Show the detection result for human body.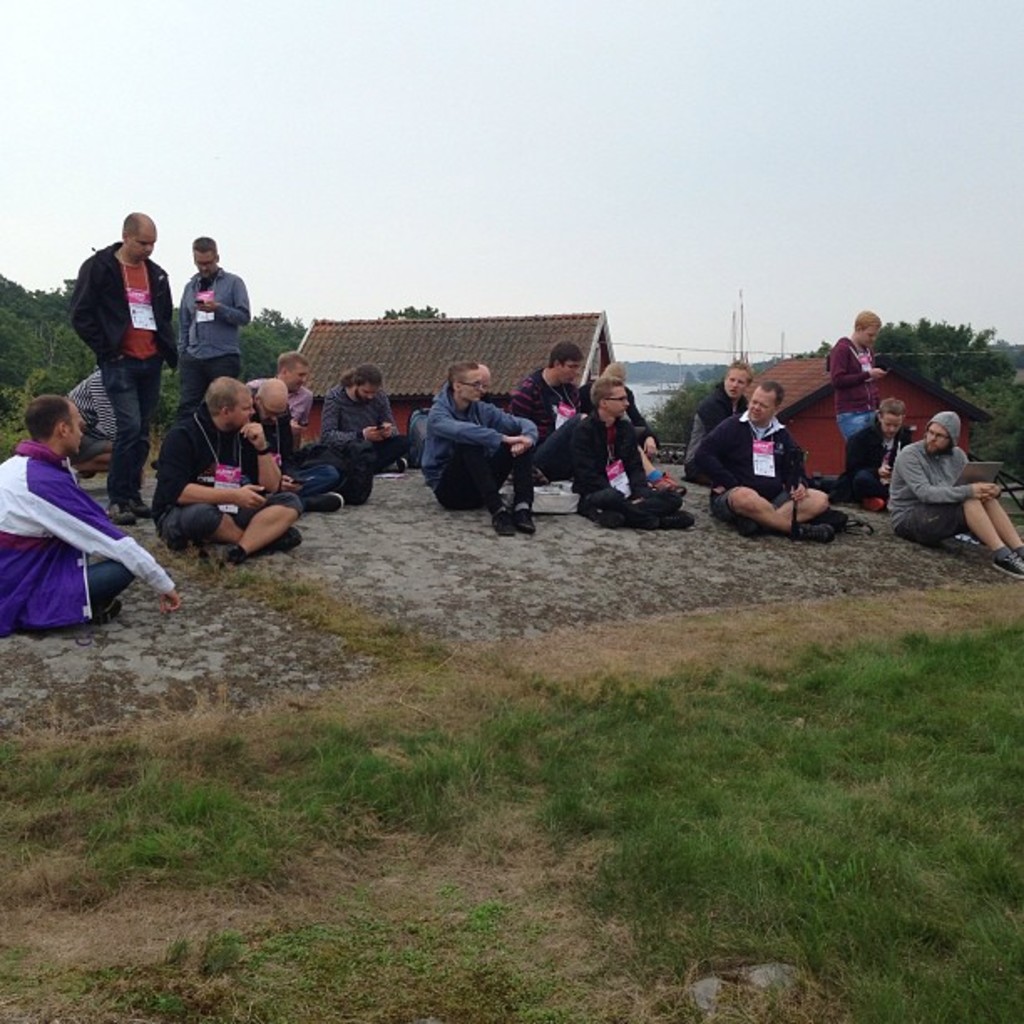
[x1=684, y1=385, x2=755, y2=463].
